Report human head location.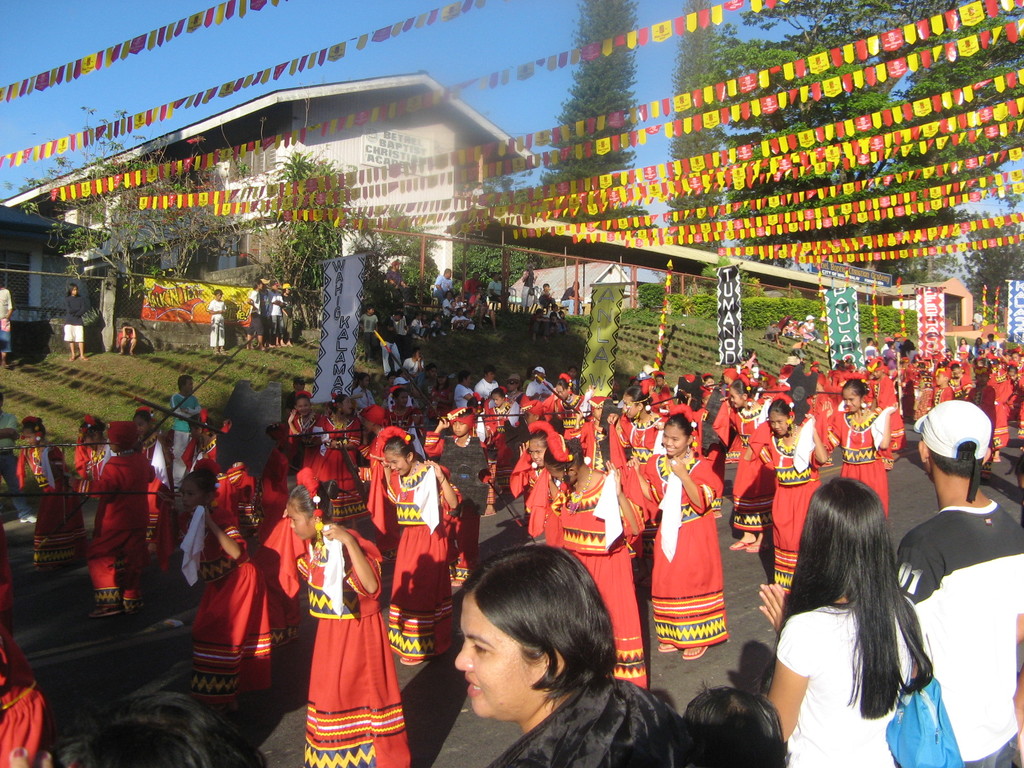
Report: <box>435,560,588,723</box>.
